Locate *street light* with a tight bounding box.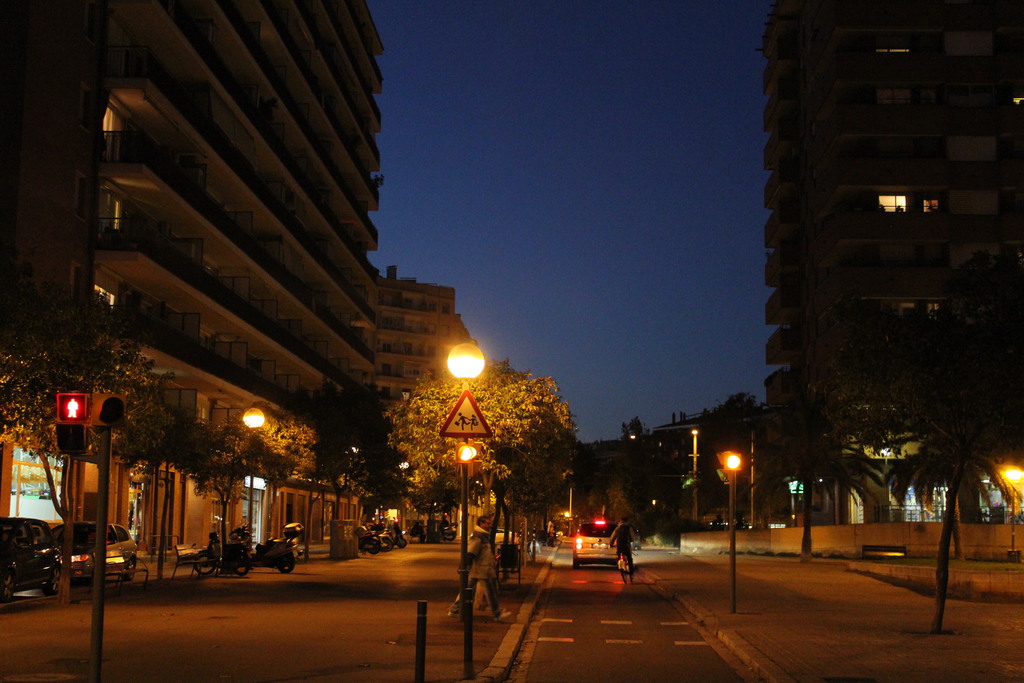
crop(691, 429, 701, 520).
